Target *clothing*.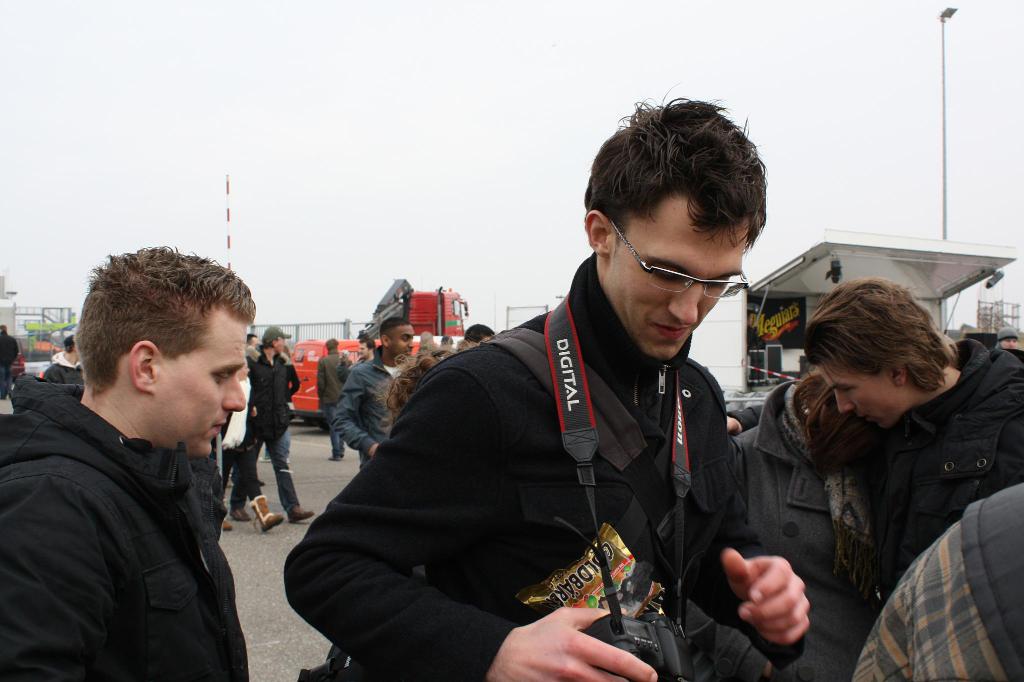
Target region: detection(335, 347, 412, 461).
